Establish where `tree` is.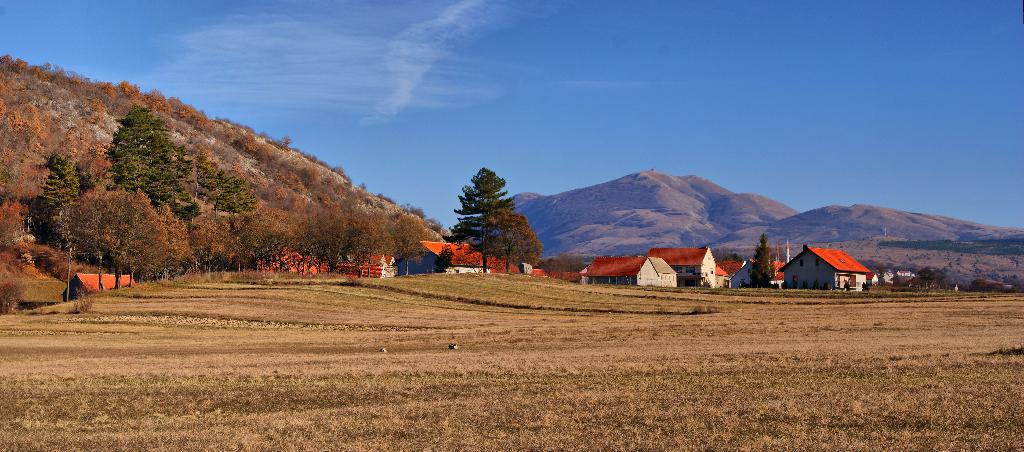
Established at (left=751, top=233, right=776, bottom=285).
